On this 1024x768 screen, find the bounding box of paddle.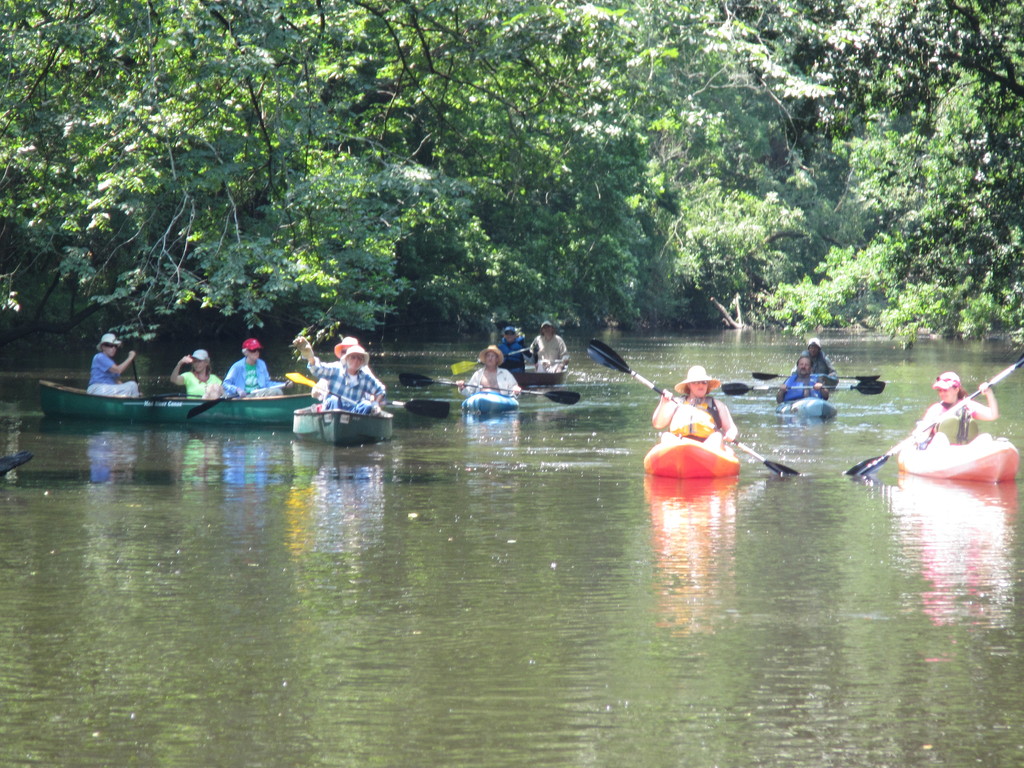
Bounding box: (left=585, top=337, right=799, bottom=478).
